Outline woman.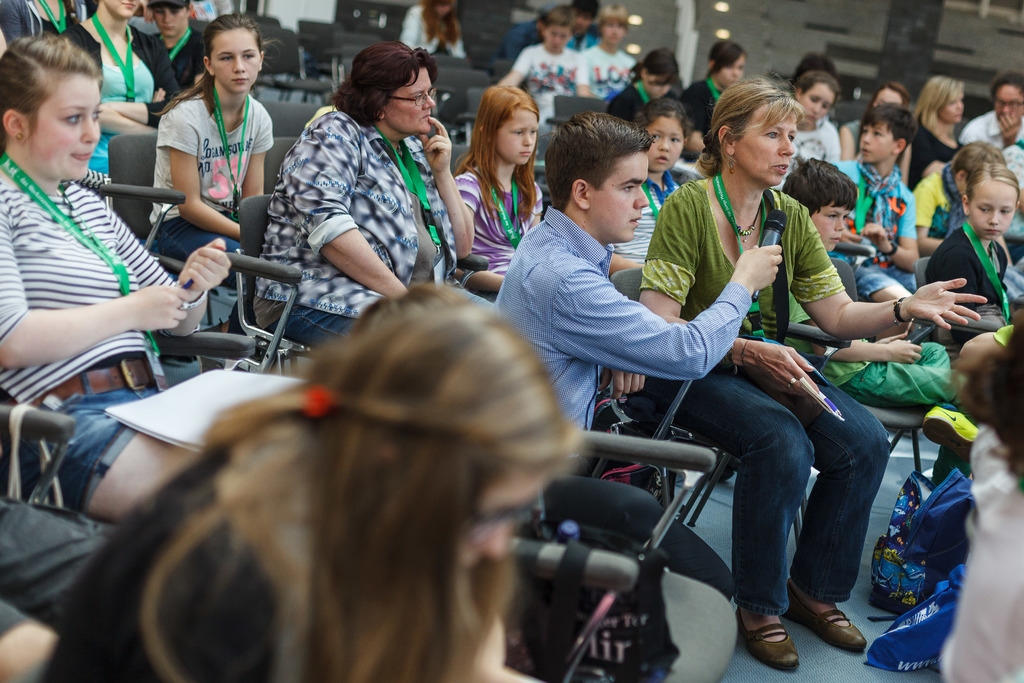
Outline: Rect(633, 77, 992, 668).
